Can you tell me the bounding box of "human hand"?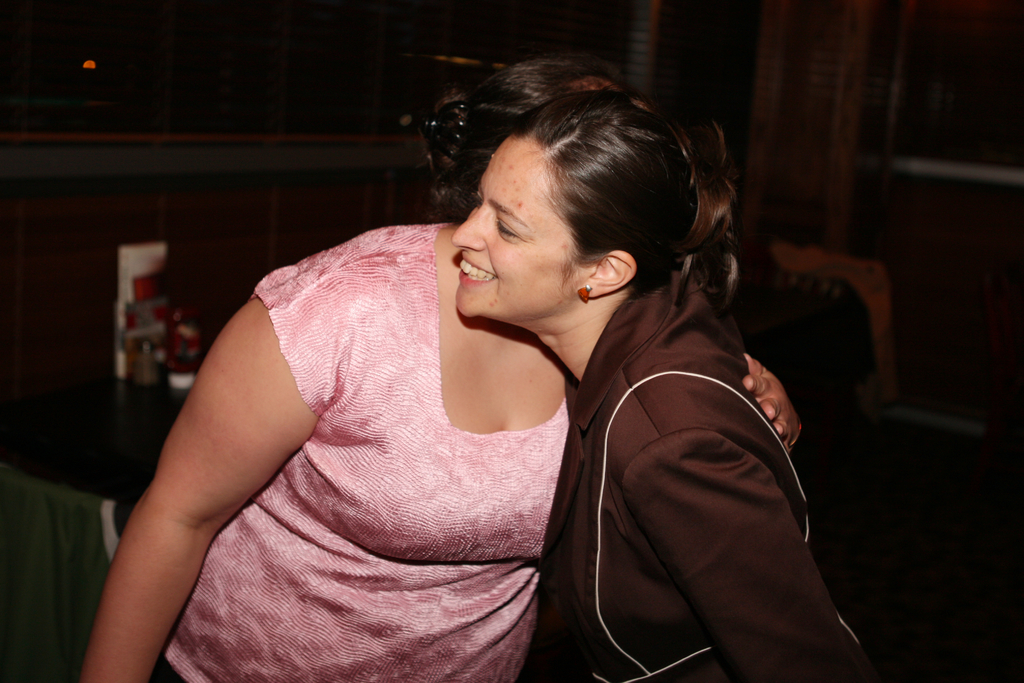
{"left": 745, "top": 353, "right": 812, "bottom": 455}.
